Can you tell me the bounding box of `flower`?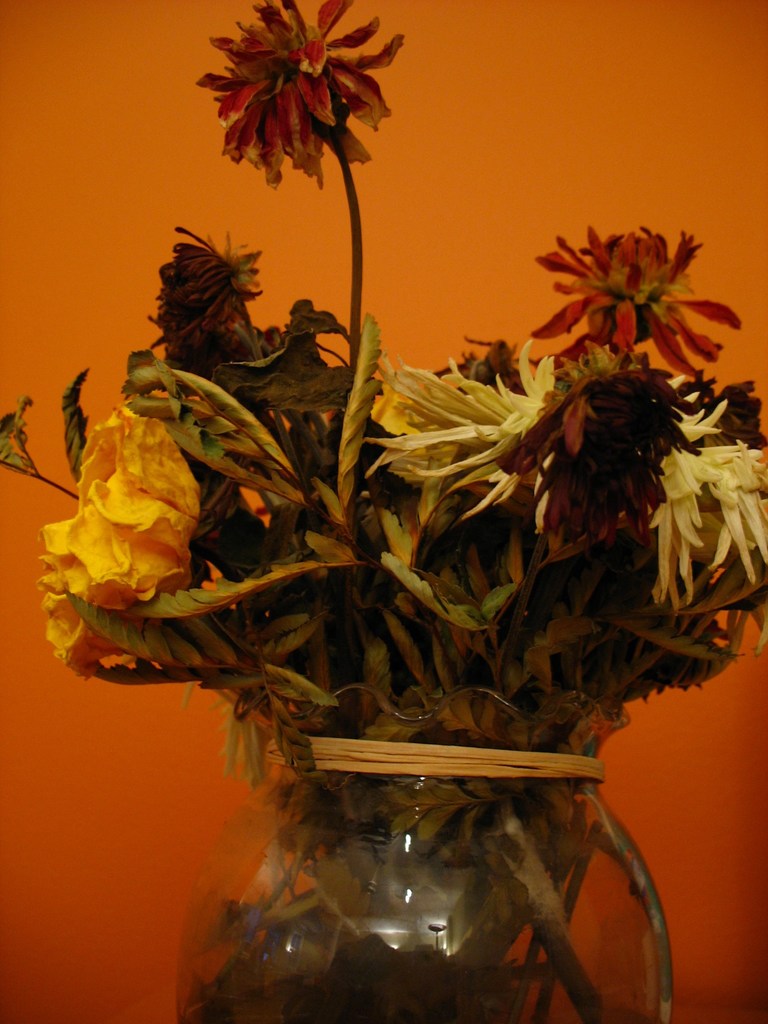
bbox(40, 401, 205, 674).
